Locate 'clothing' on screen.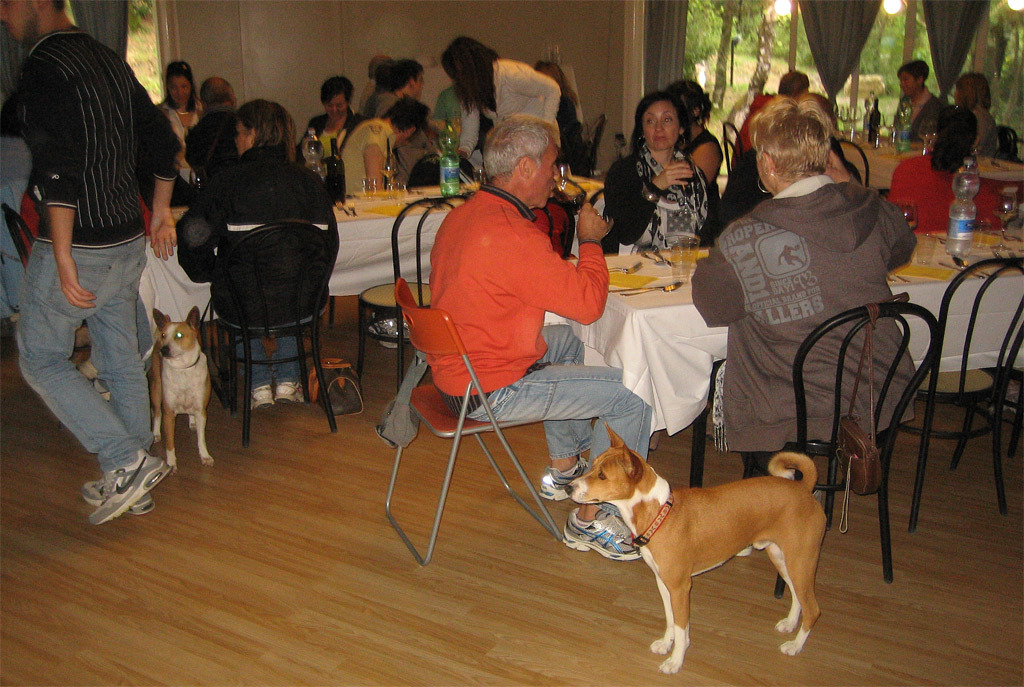
On screen at [x1=303, y1=116, x2=360, y2=188].
